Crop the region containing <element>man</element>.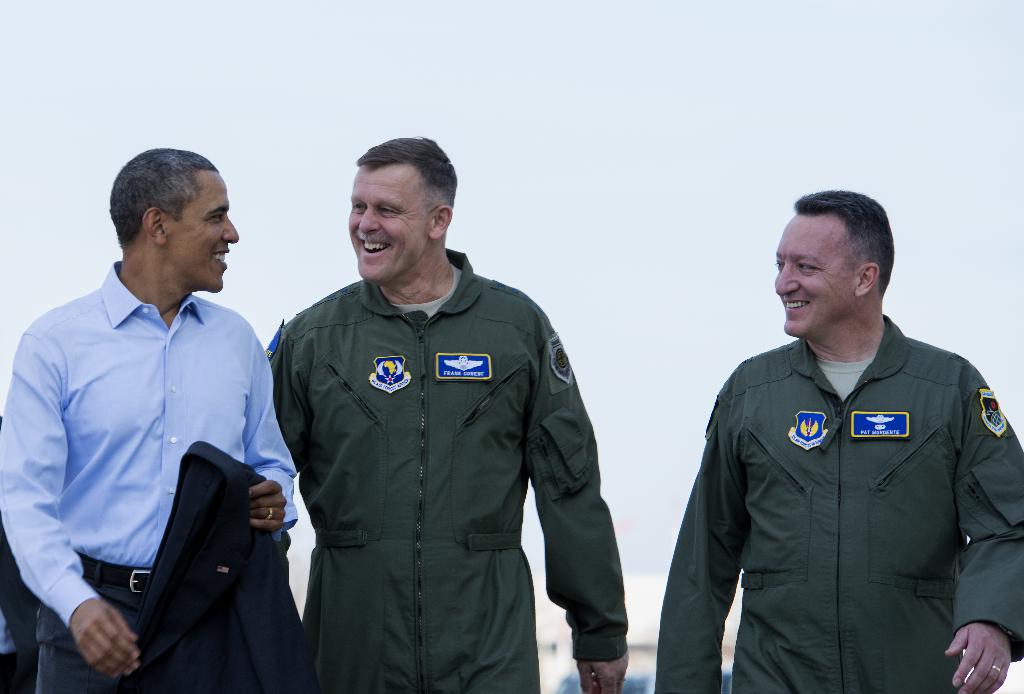
Crop region: select_region(650, 181, 1023, 688).
